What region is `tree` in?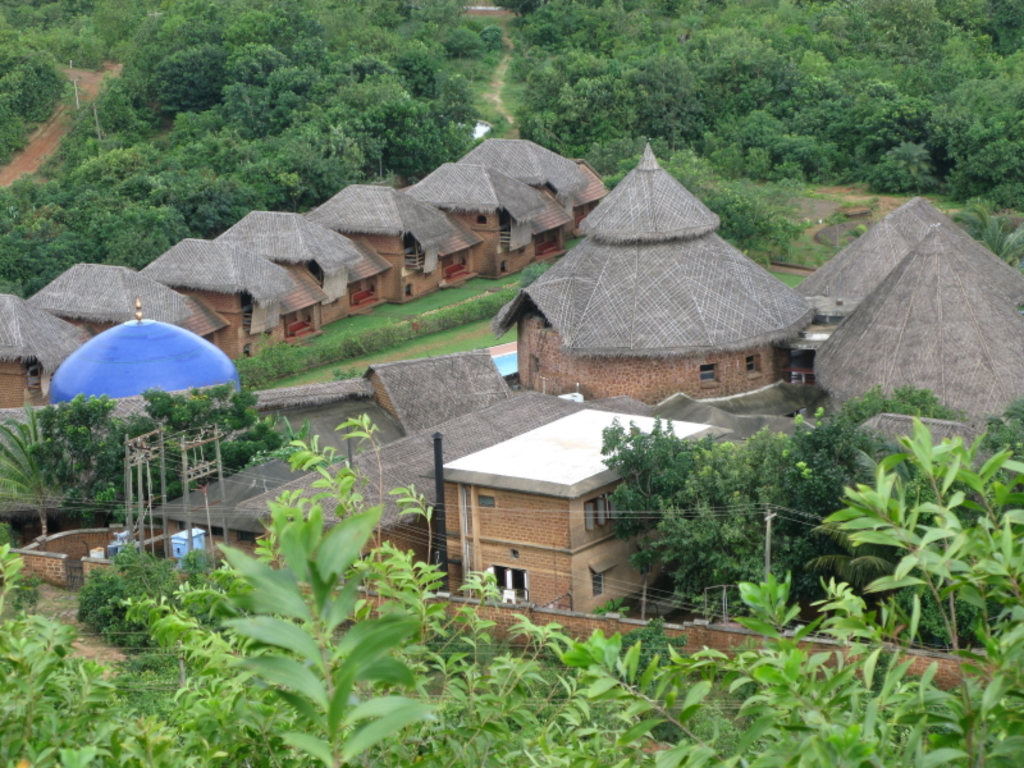
x1=979, y1=402, x2=1023, y2=470.
